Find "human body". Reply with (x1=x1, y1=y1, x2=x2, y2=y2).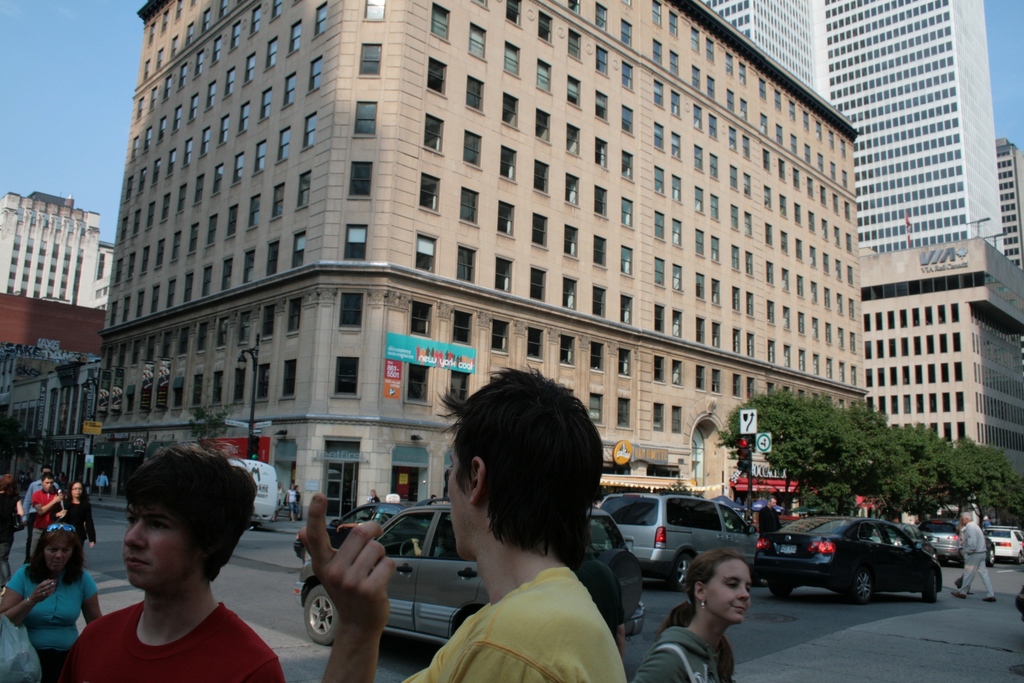
(x1=760, y1=507, x2=784, y2=573).
